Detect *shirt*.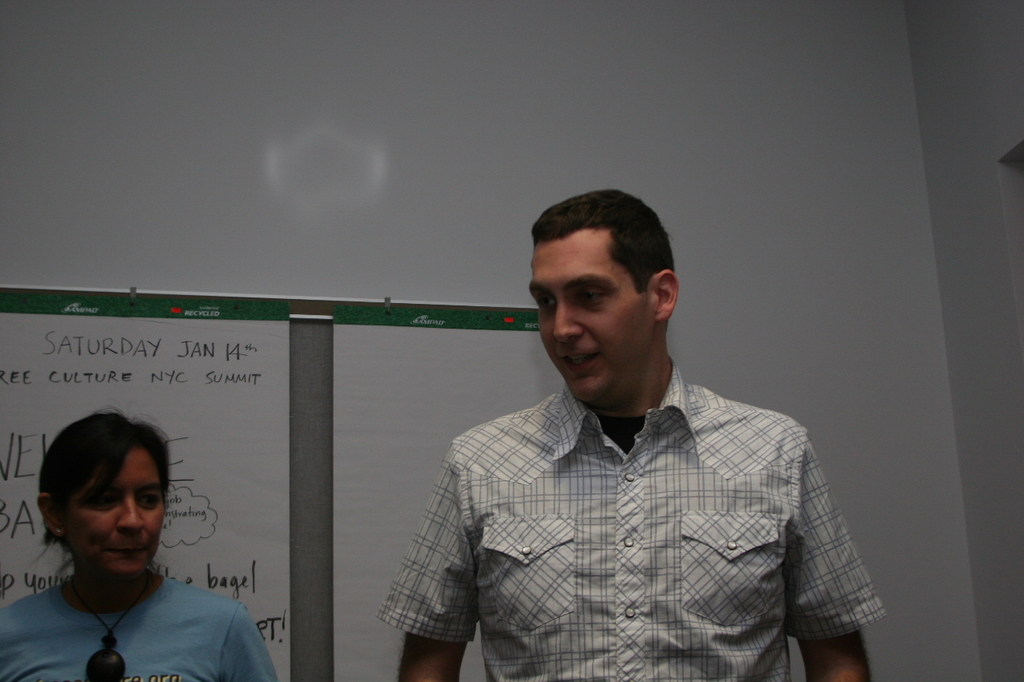
Detected at detection(374, 357, 889, 679).
